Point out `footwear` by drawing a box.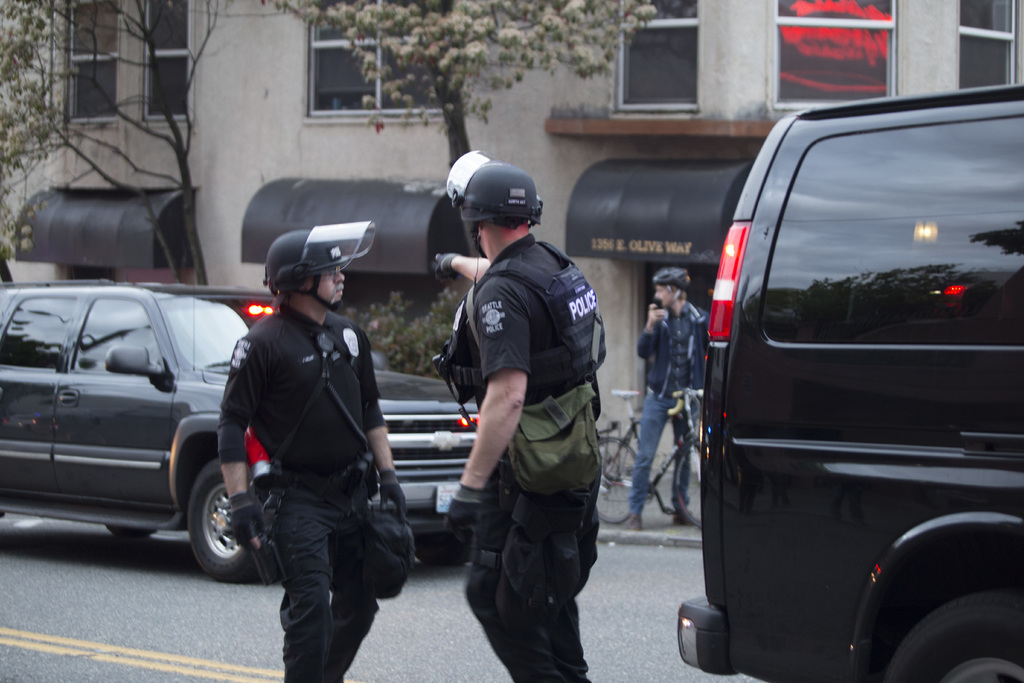
<region>669, 509, 696, 523</region>.
